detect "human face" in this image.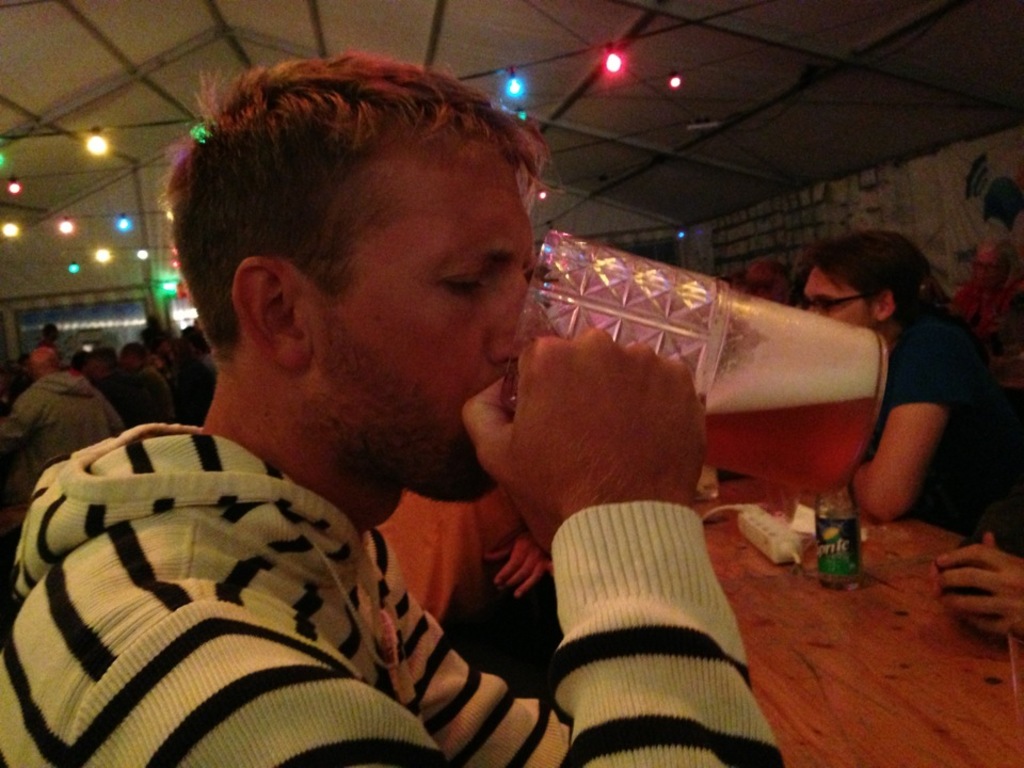
Detection: left=326, top=129, right=538, bottom=503.
